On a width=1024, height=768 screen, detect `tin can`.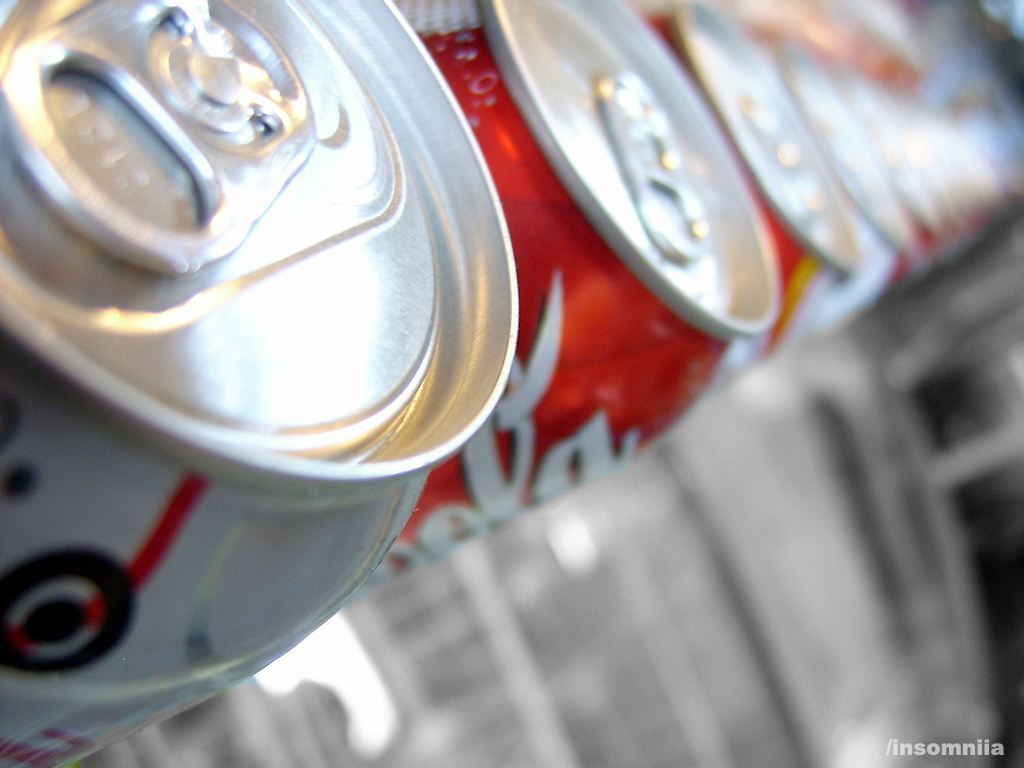
box=[0, 0, 513, 758].
